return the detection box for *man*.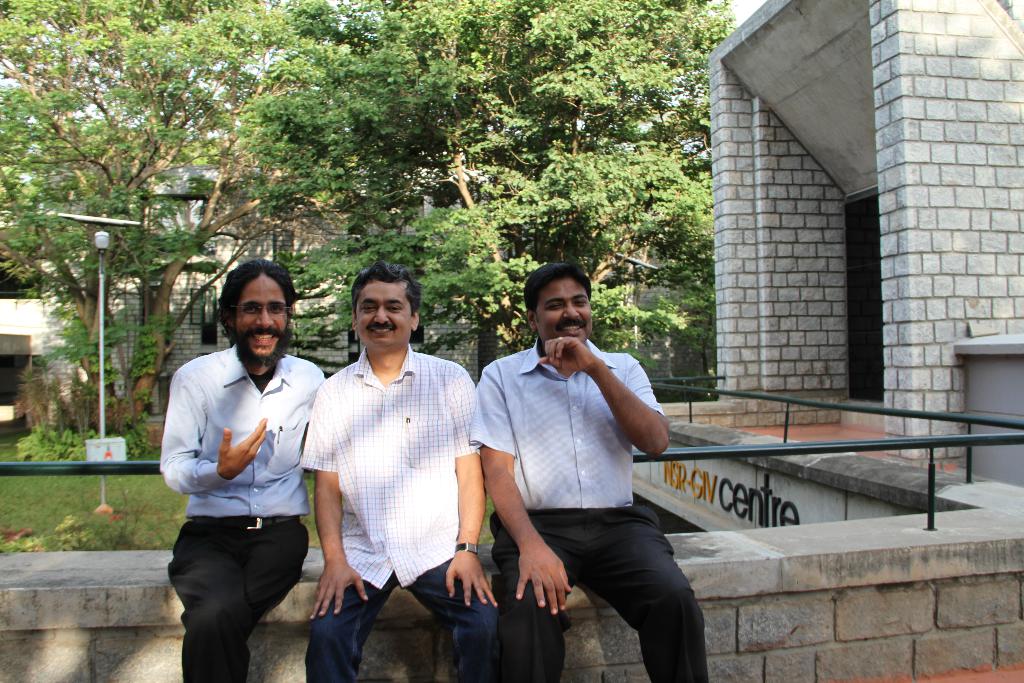
[305, 267, 498, 682].
